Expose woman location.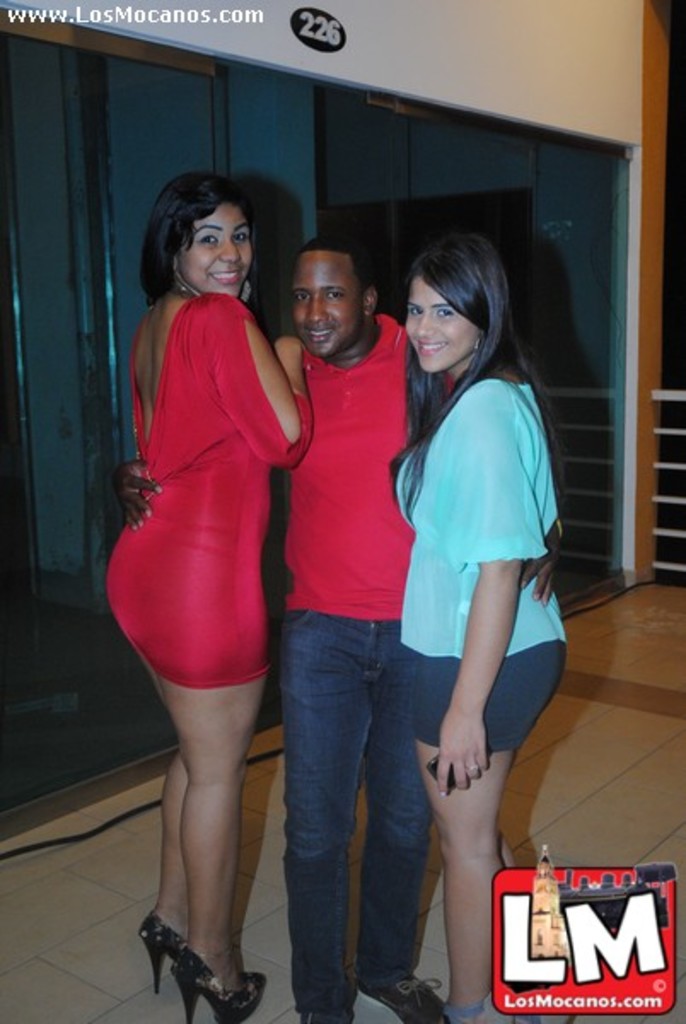
Exposed at (389,234,572,1022).
